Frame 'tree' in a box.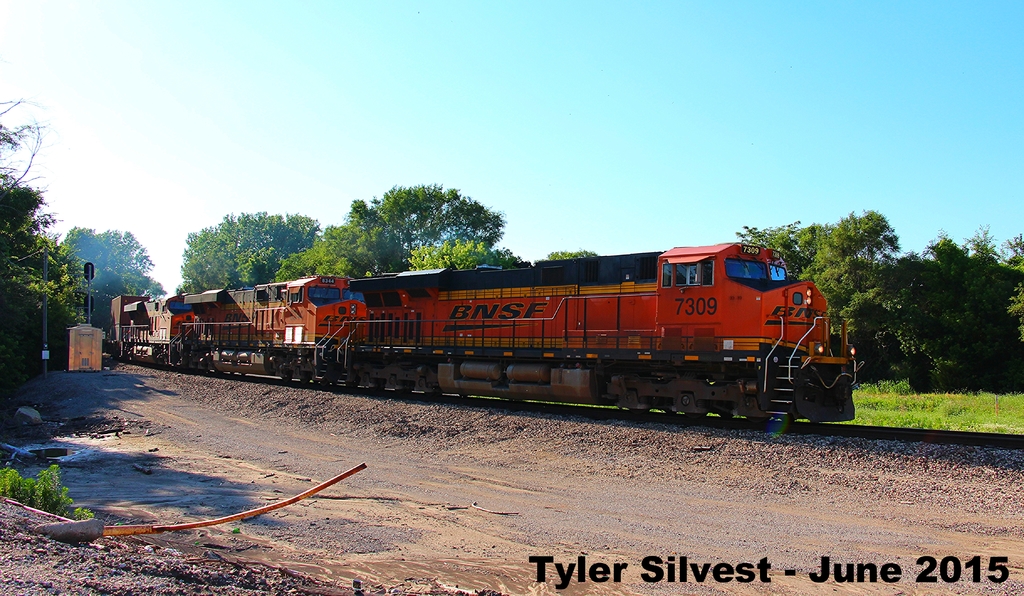
l=0, t=171, r=97, b=386.
